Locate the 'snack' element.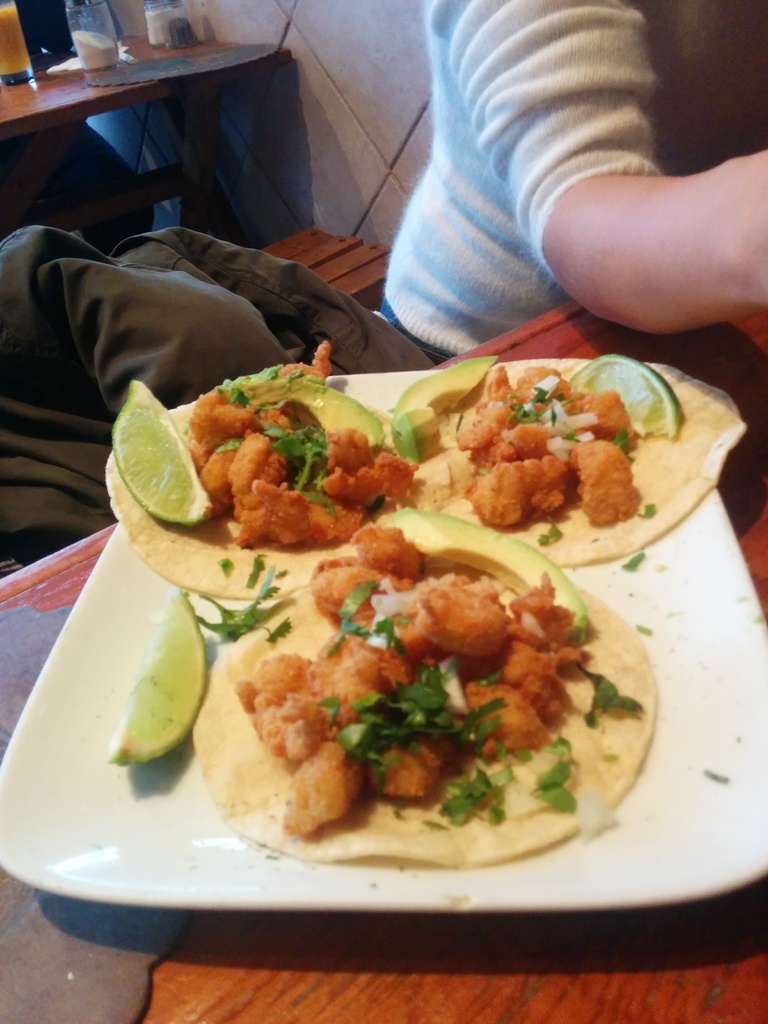
Element bbox: [460,361,632,502].
